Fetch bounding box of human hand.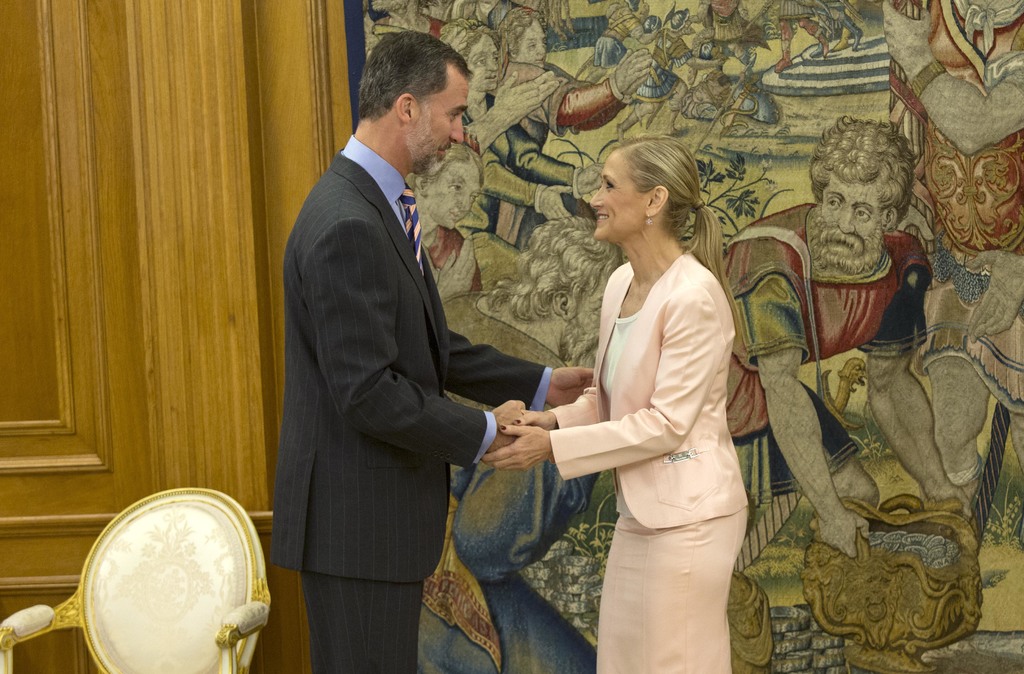
Bbox: [left=579, top=160, right=606, bottom=195].
